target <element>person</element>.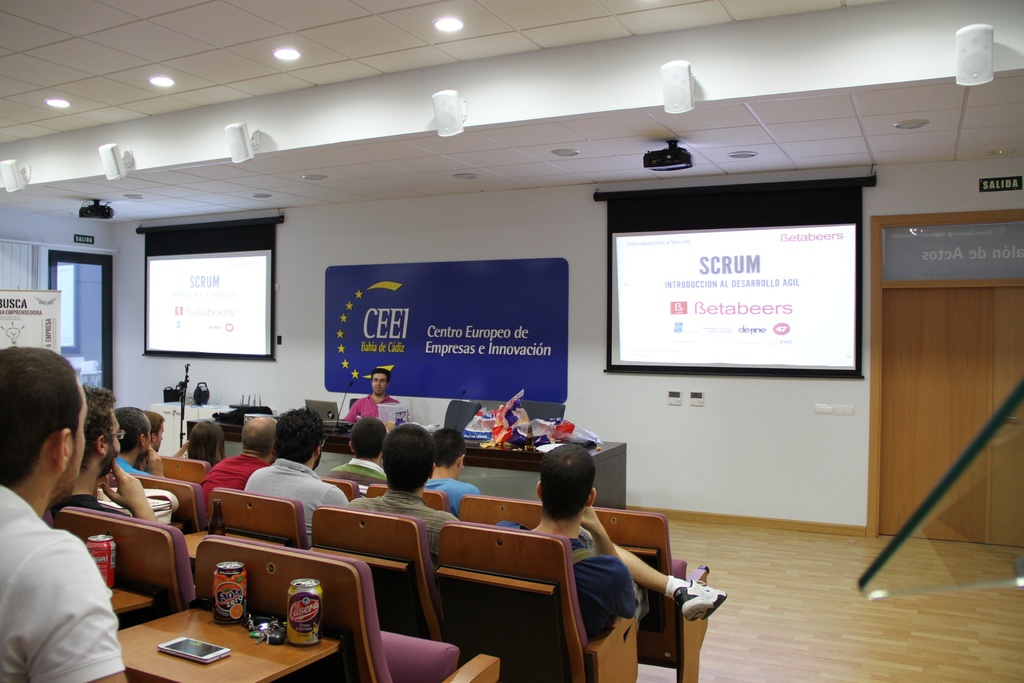
Target region: (x1=60, y1=372, x2=184, y2=541).
